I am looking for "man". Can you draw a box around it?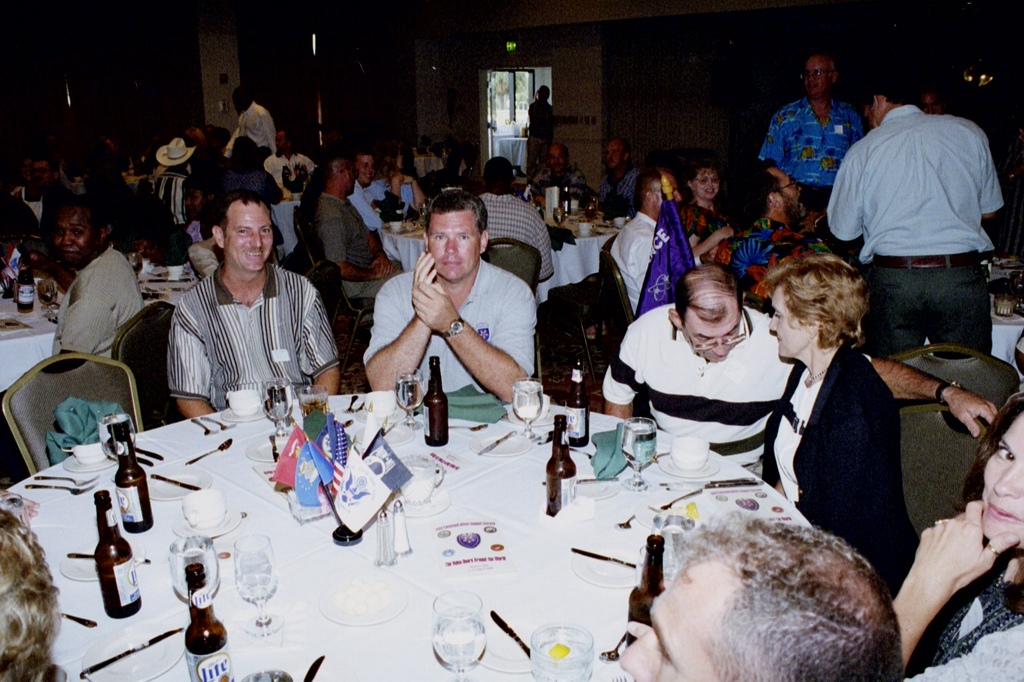
Sure, the bounding box is (757, 47, 864, 210).
